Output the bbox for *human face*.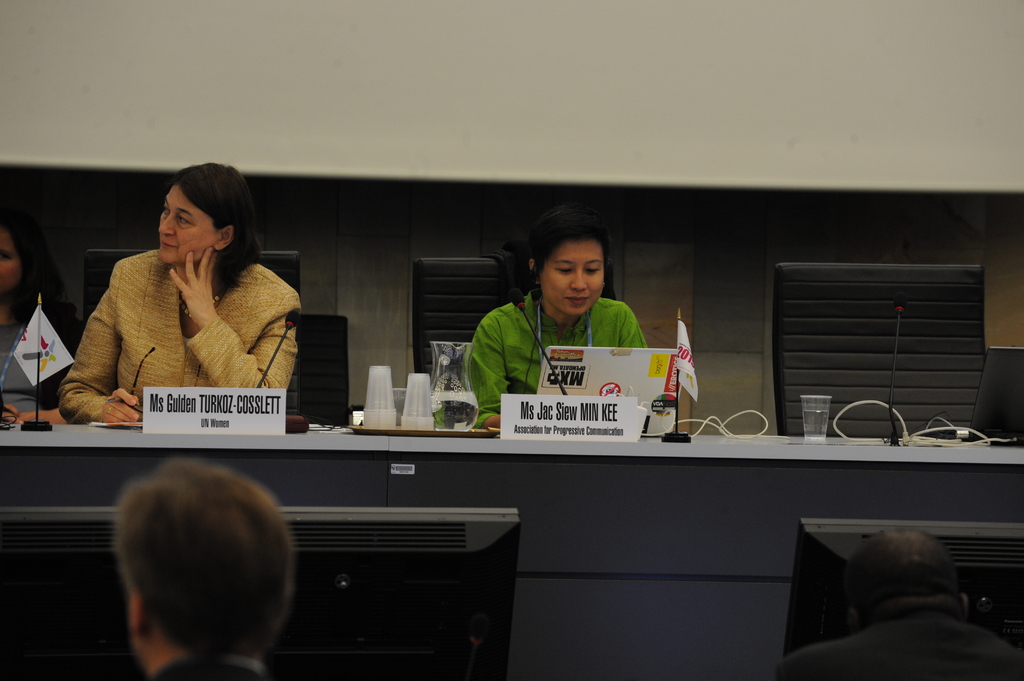
bbox=(0, 221, 20, 296).
